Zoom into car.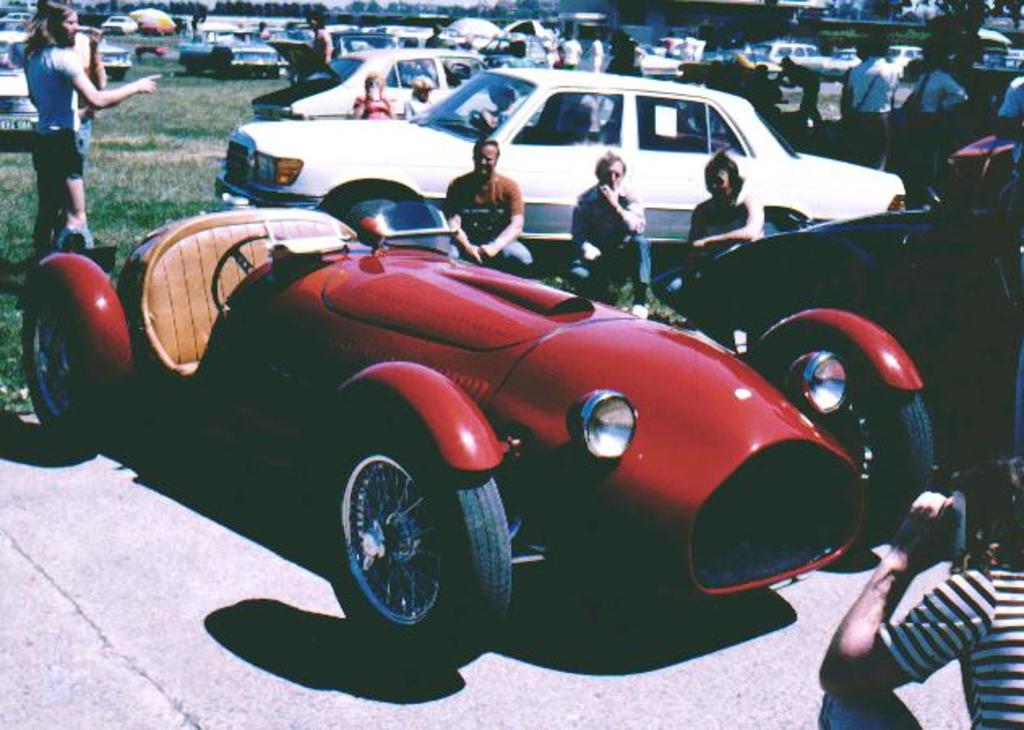
Zoom target: box=[626, 26, 711, 76].
